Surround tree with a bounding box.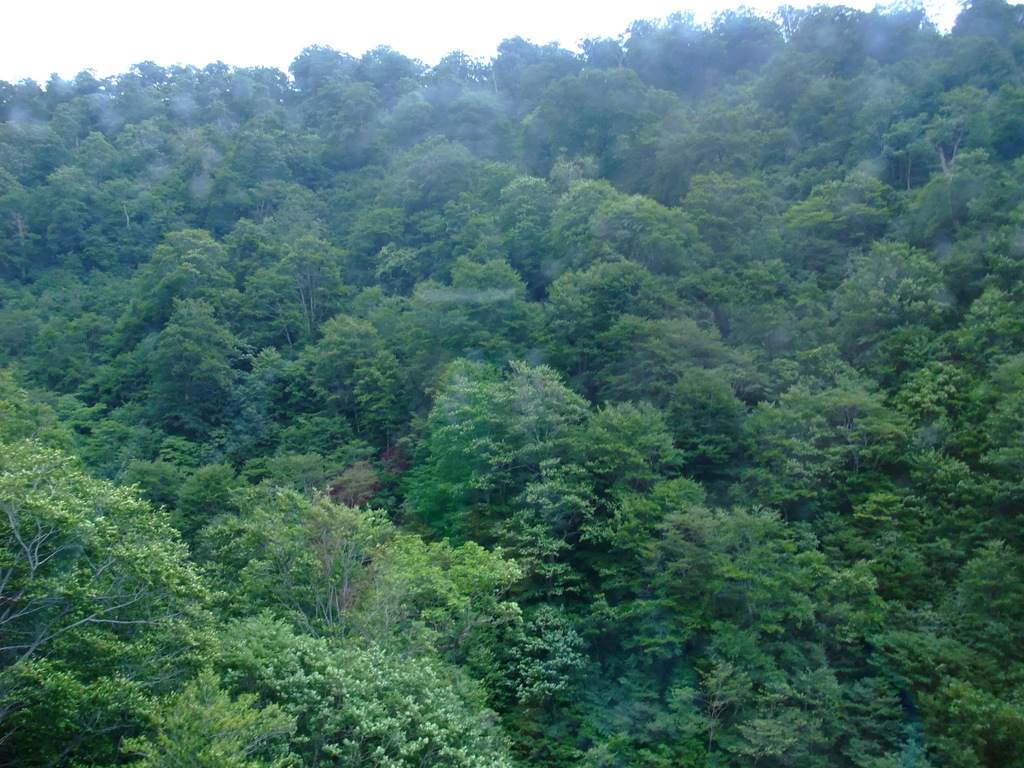
[575,394,687,569].
